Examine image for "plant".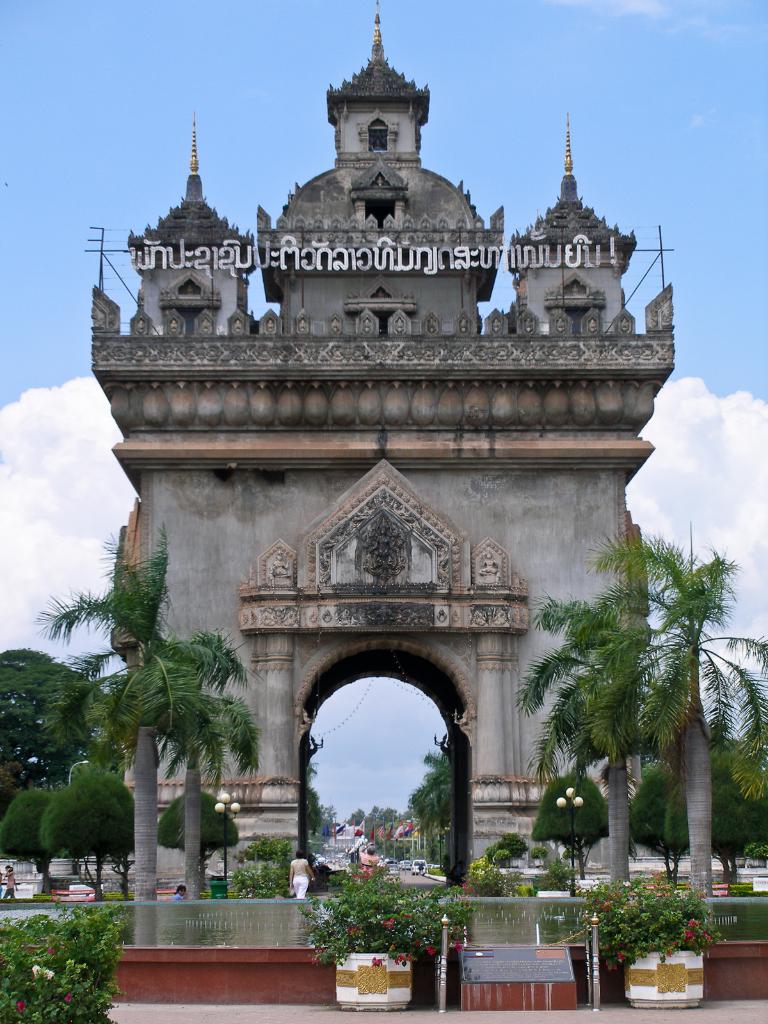
Examination result: <region>373, 836, 413, 863</region>.
